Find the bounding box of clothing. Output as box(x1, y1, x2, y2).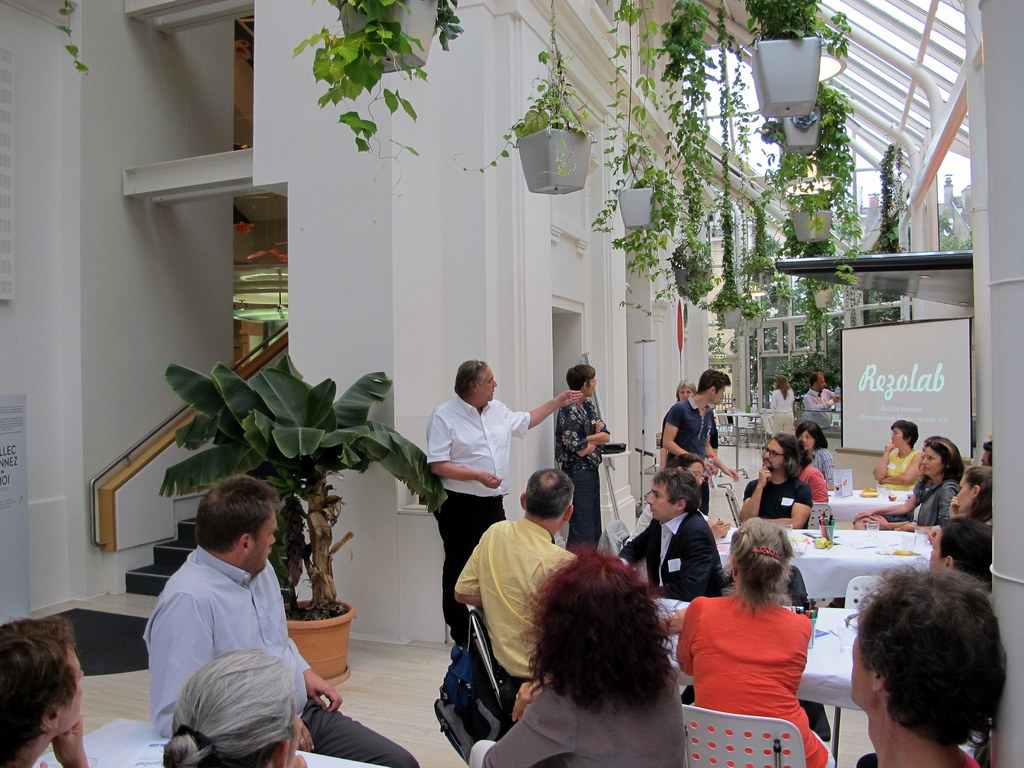
box(809, 442, 833, 488).
